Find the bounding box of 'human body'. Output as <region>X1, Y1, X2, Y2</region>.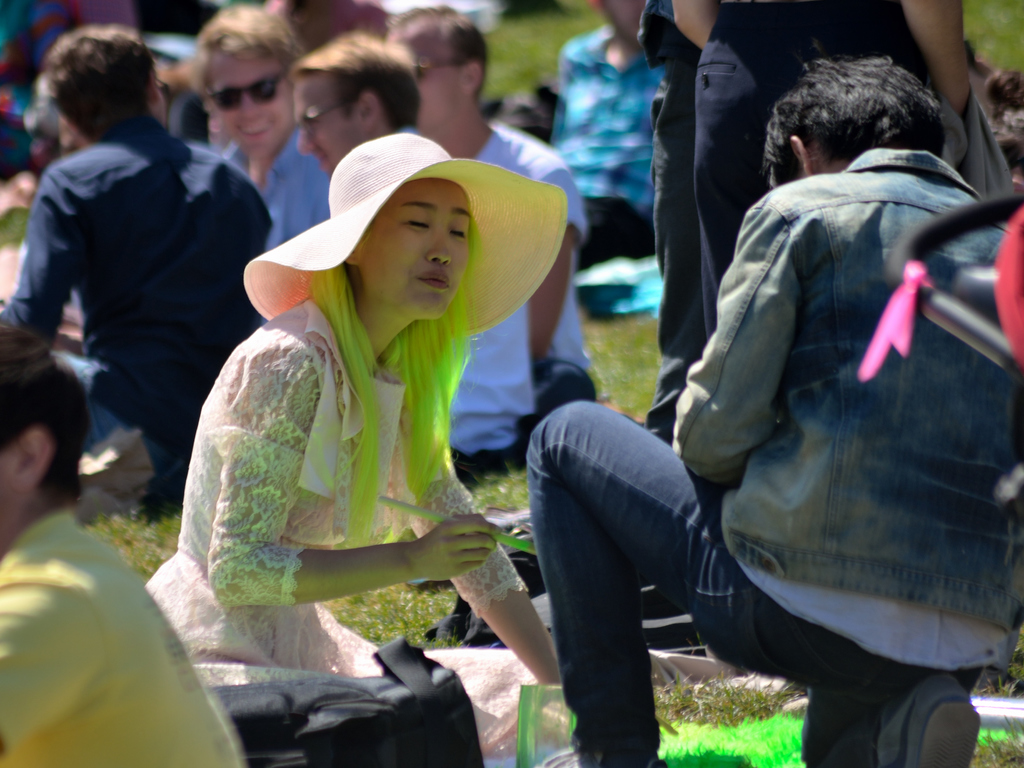
<region>167, 0, 330, 260</region>.
